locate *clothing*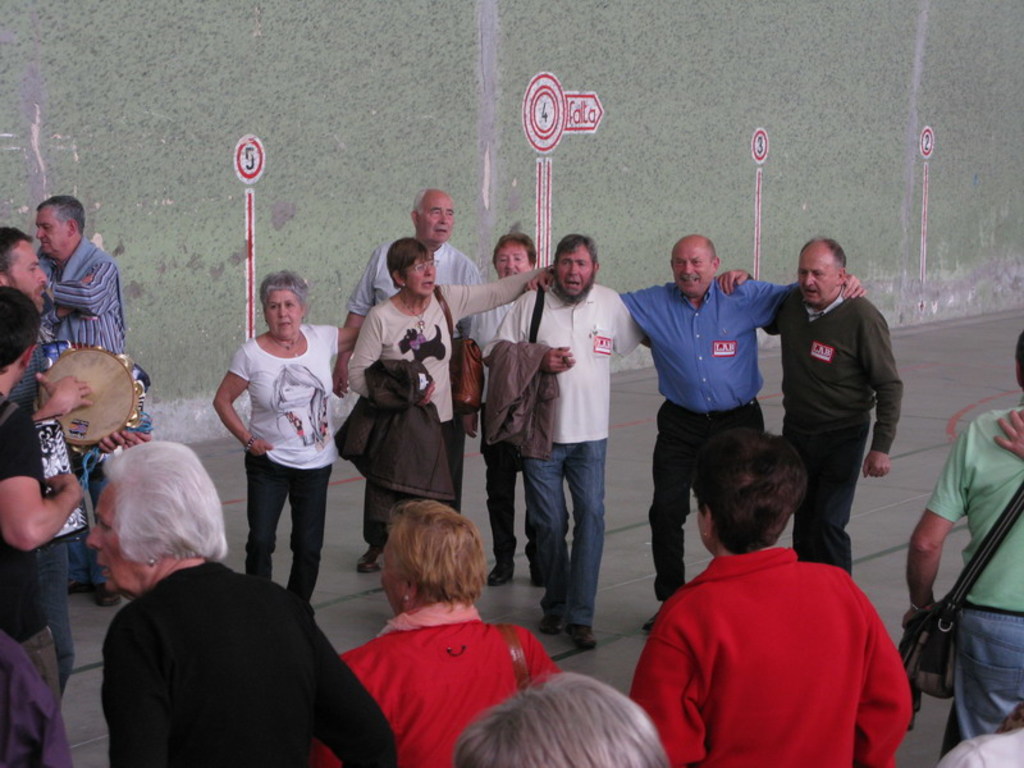
locate(223, 324, 339, 616)
